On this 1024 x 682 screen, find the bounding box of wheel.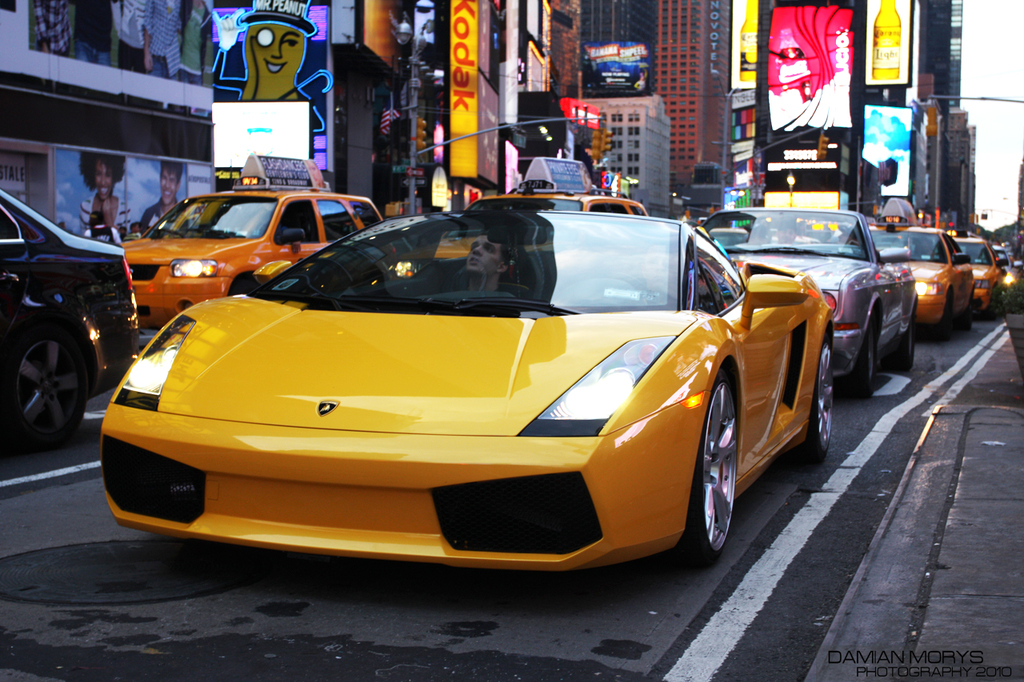
Bounding box: [x1=232, y1=273, x2=256, y2=301].
